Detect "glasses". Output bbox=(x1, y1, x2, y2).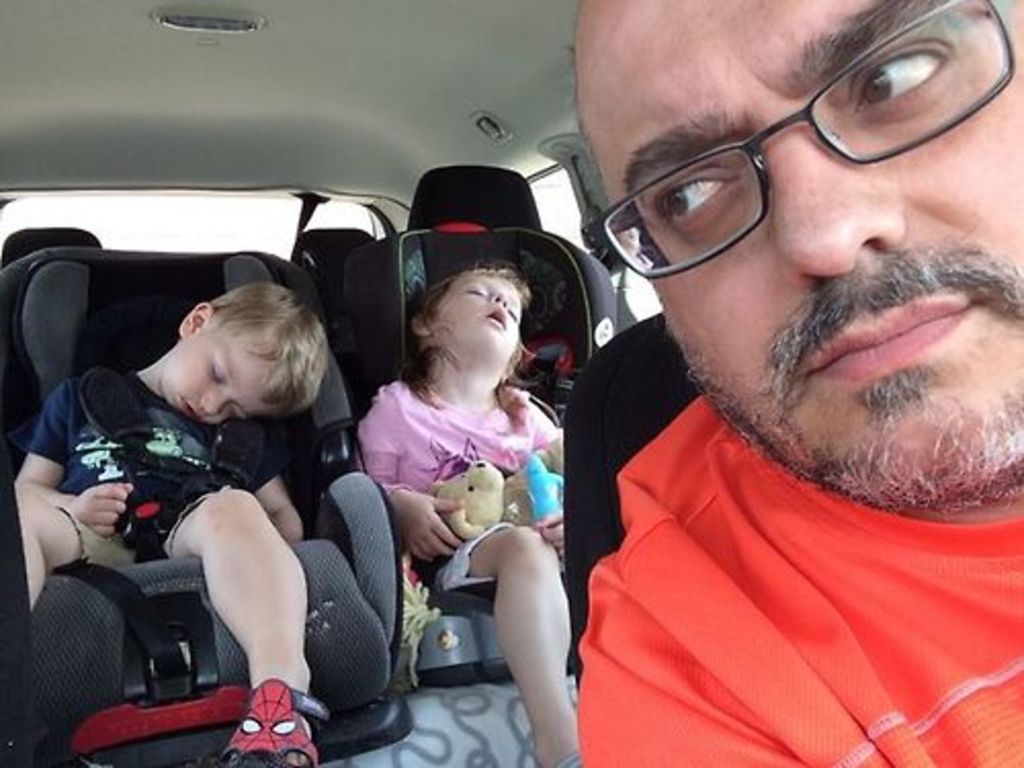
bbox=(573, 0, 1012, 285).
